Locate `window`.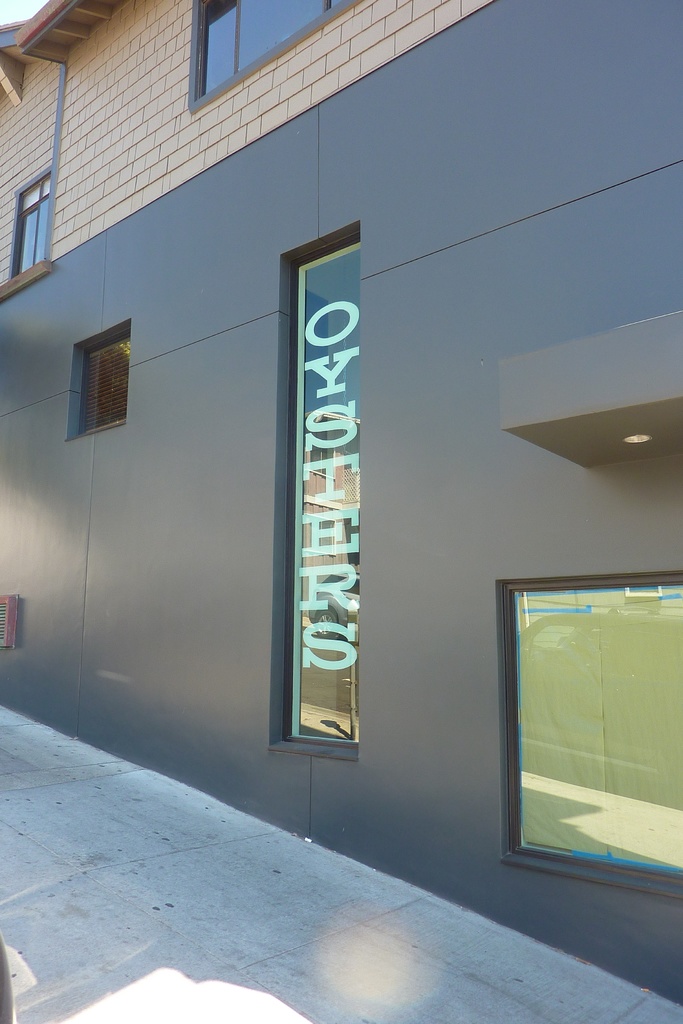
Bounding box: [192,0,360,97].
